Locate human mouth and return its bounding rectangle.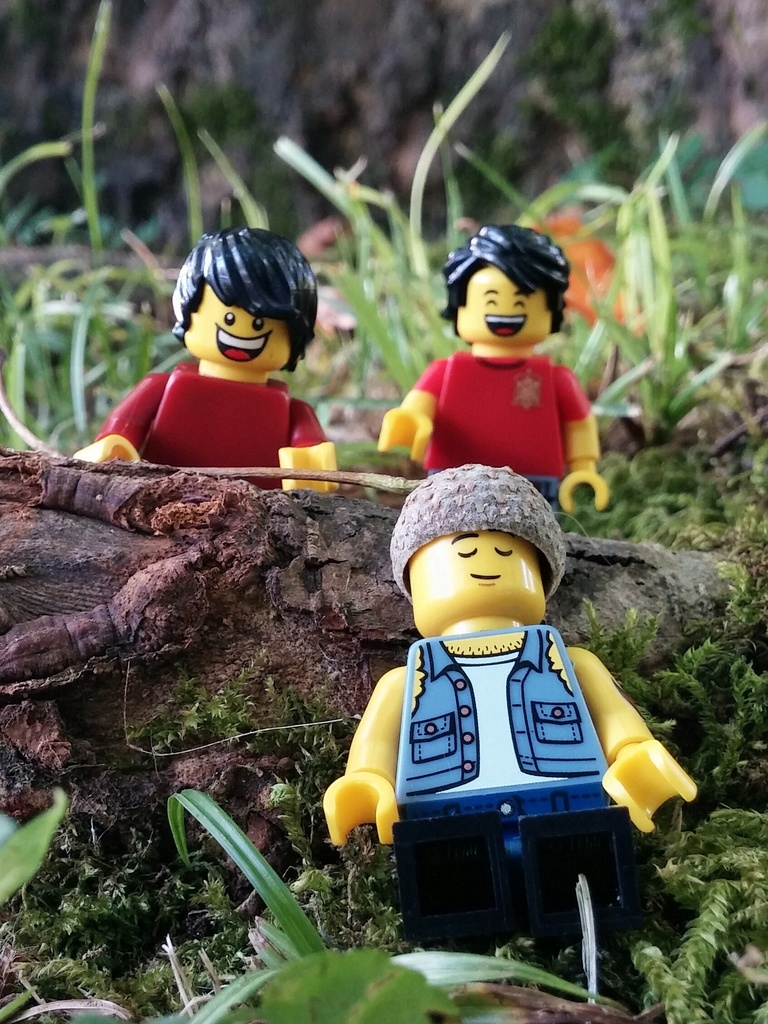
[left=217, top=337, right=262, bottom=364].
